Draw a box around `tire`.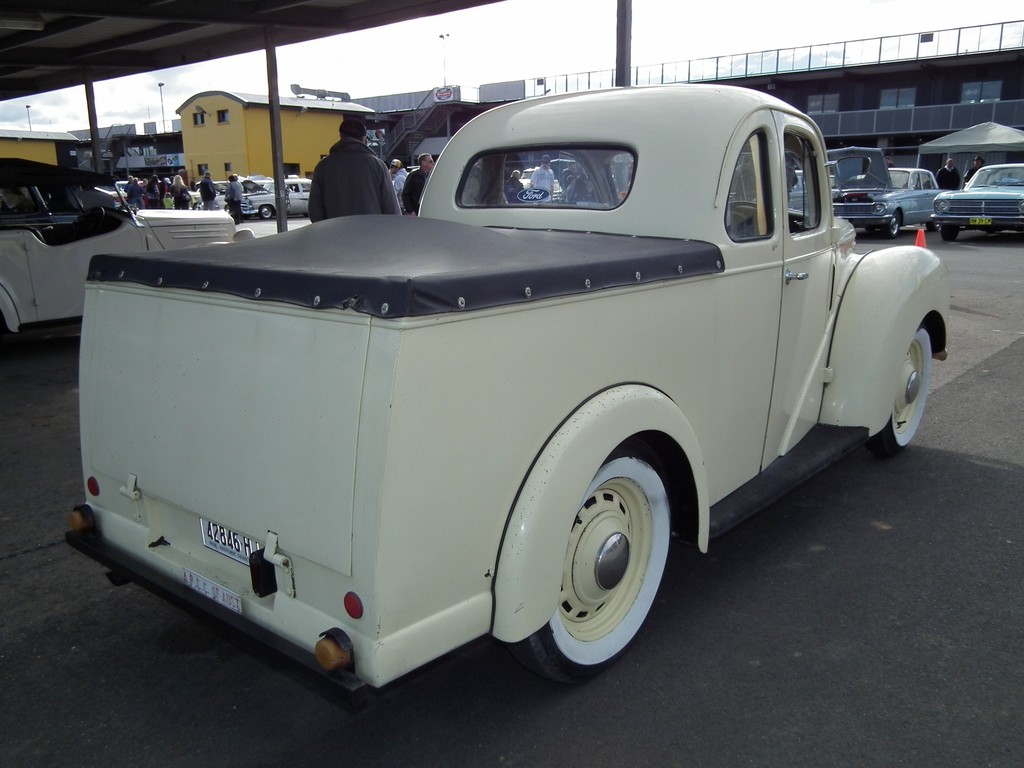
pyautogui.locateOnScreen(938, 221, 962, 240).
